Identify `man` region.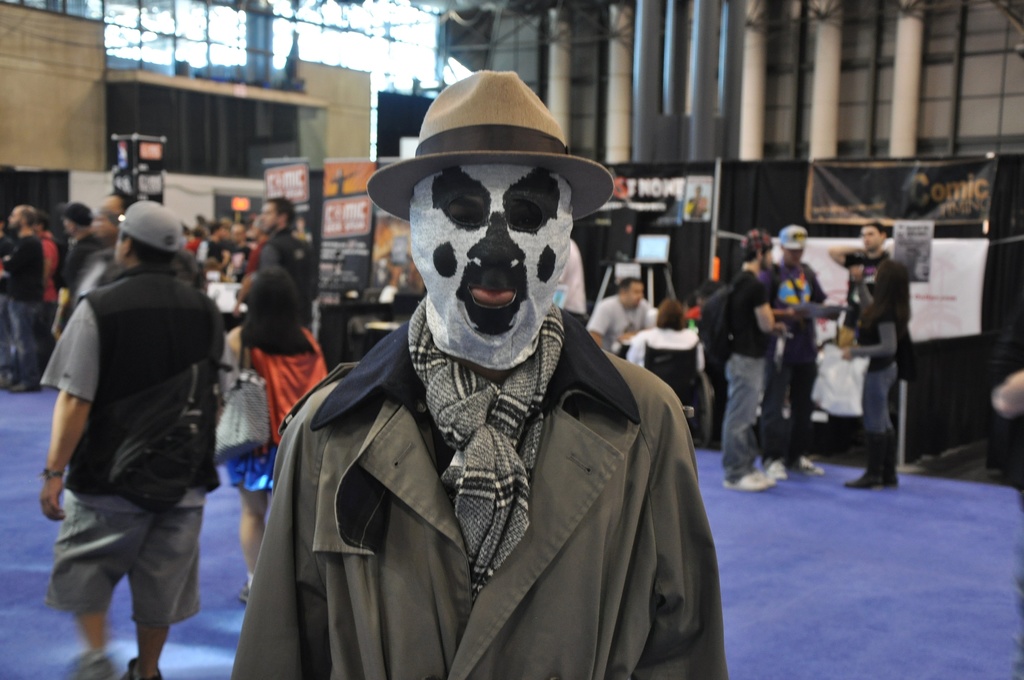
Region: <region>35, 200, 225, 679</region>.
